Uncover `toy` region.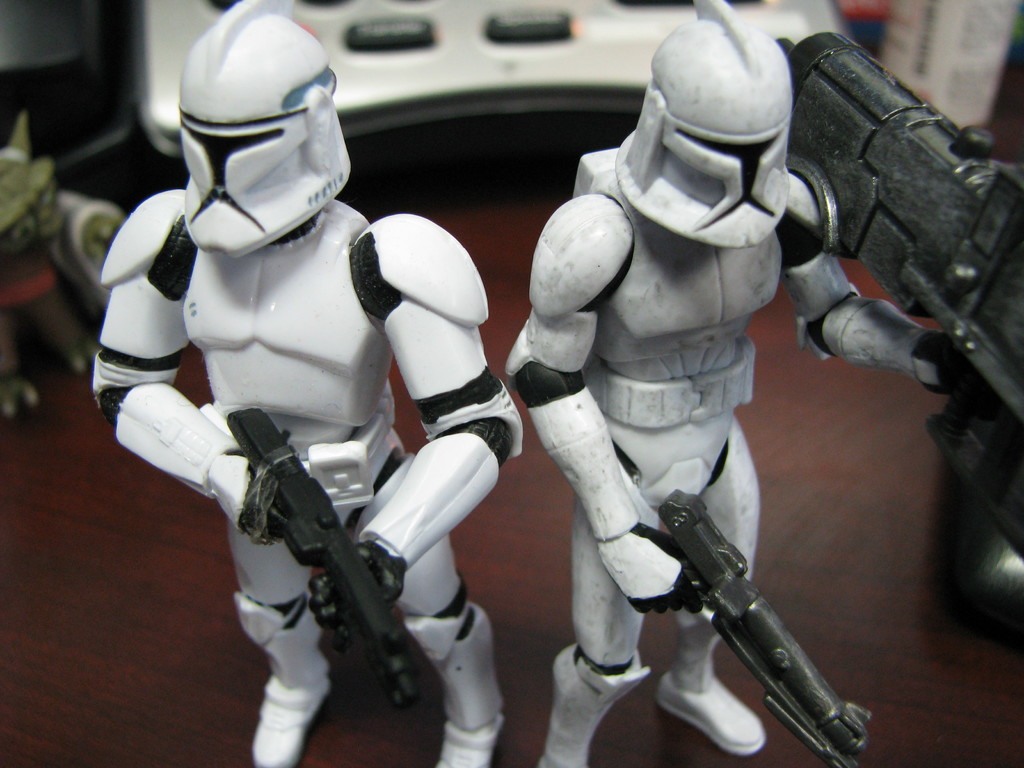
Uncovered: rect(501, 0, 1023, 767).
